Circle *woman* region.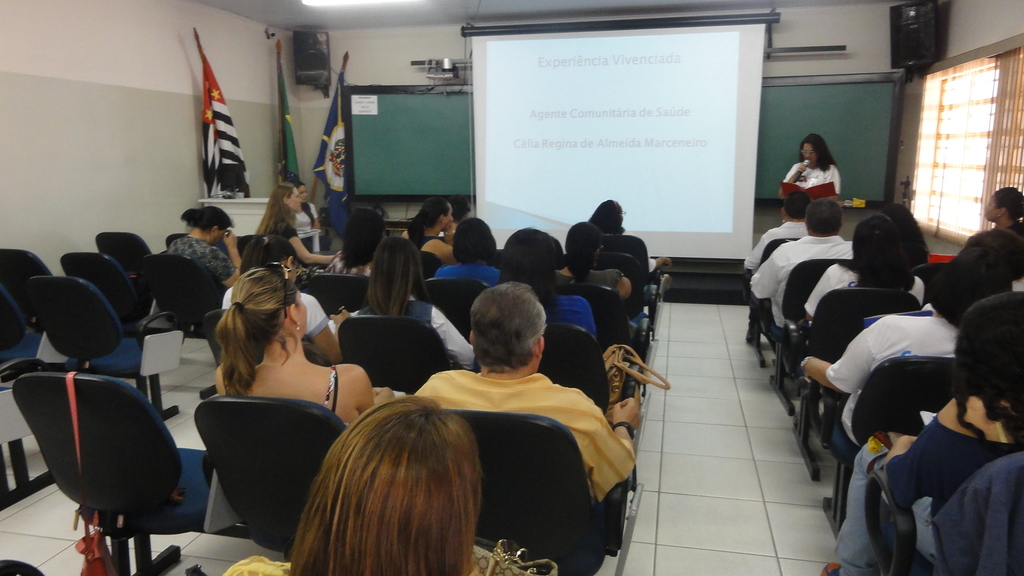
Region: [801,247,1013,458].
